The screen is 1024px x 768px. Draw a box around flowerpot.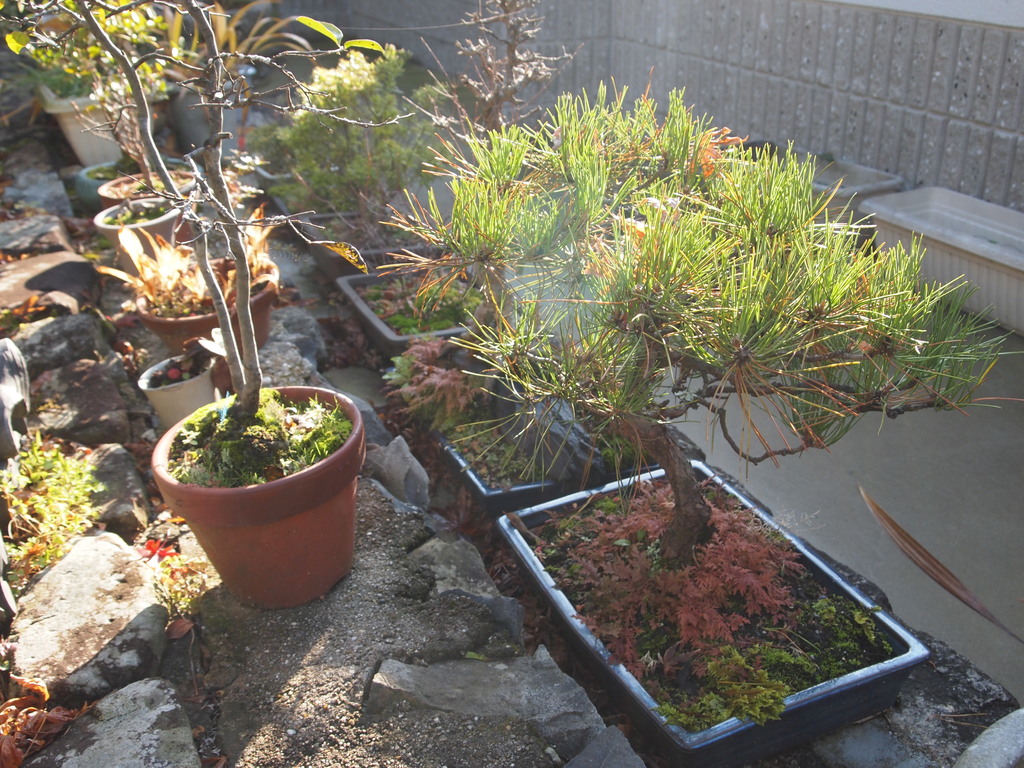
x1=91 y1=197 x2=181 y2=267.
